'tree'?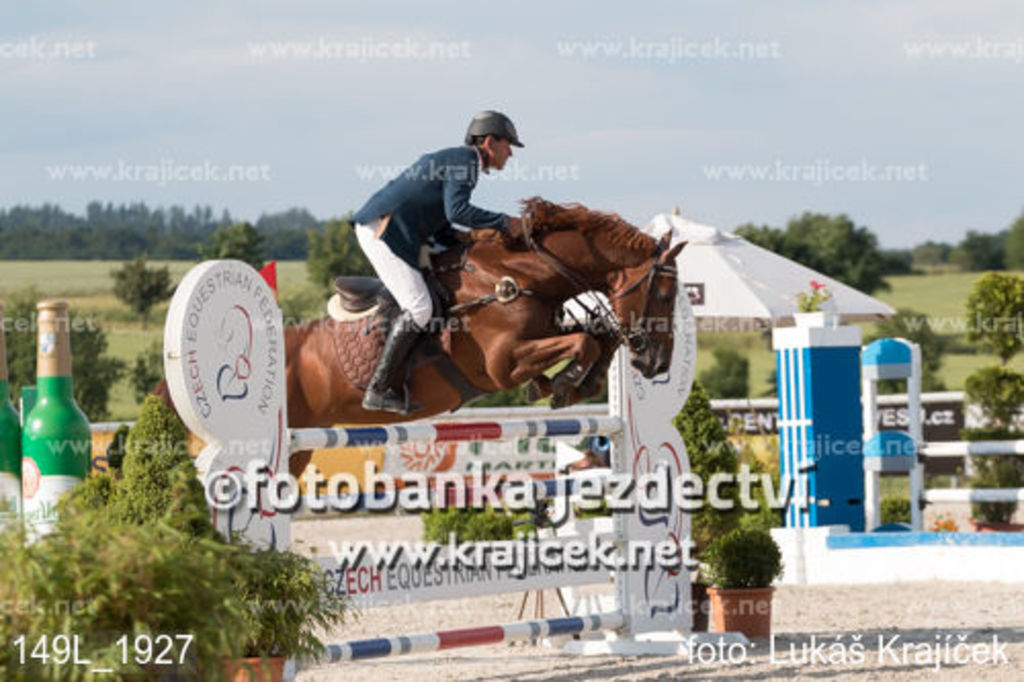
[x1=199, y1=217, x2=270, y2=266]
